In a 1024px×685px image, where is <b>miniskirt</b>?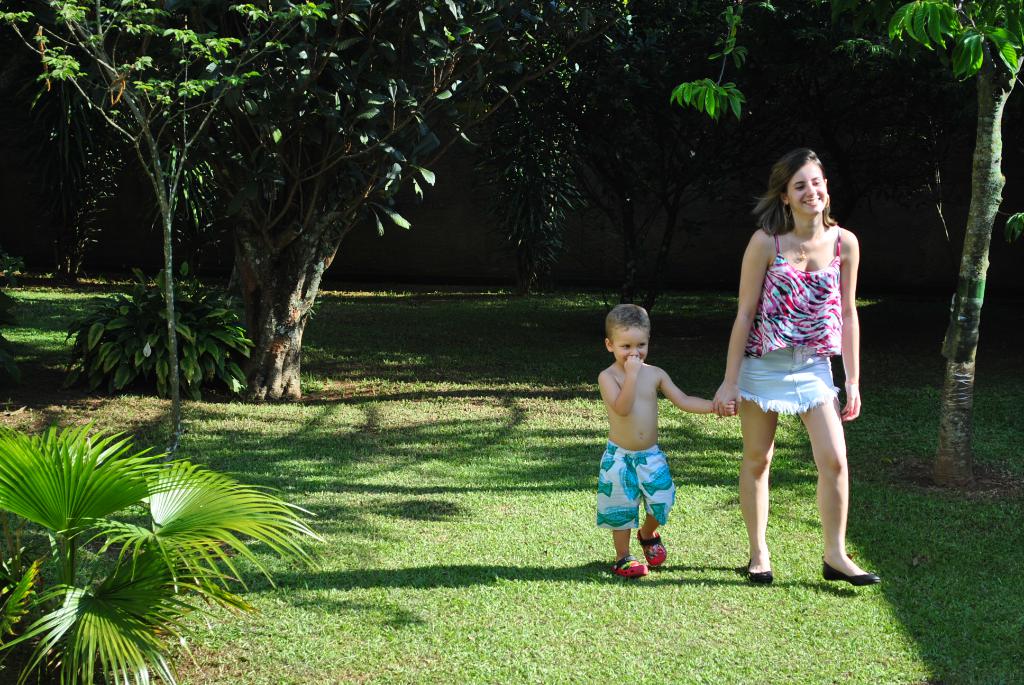
{"x1": 737, "y1": 343, "x2": 842, "y2": 421}.
